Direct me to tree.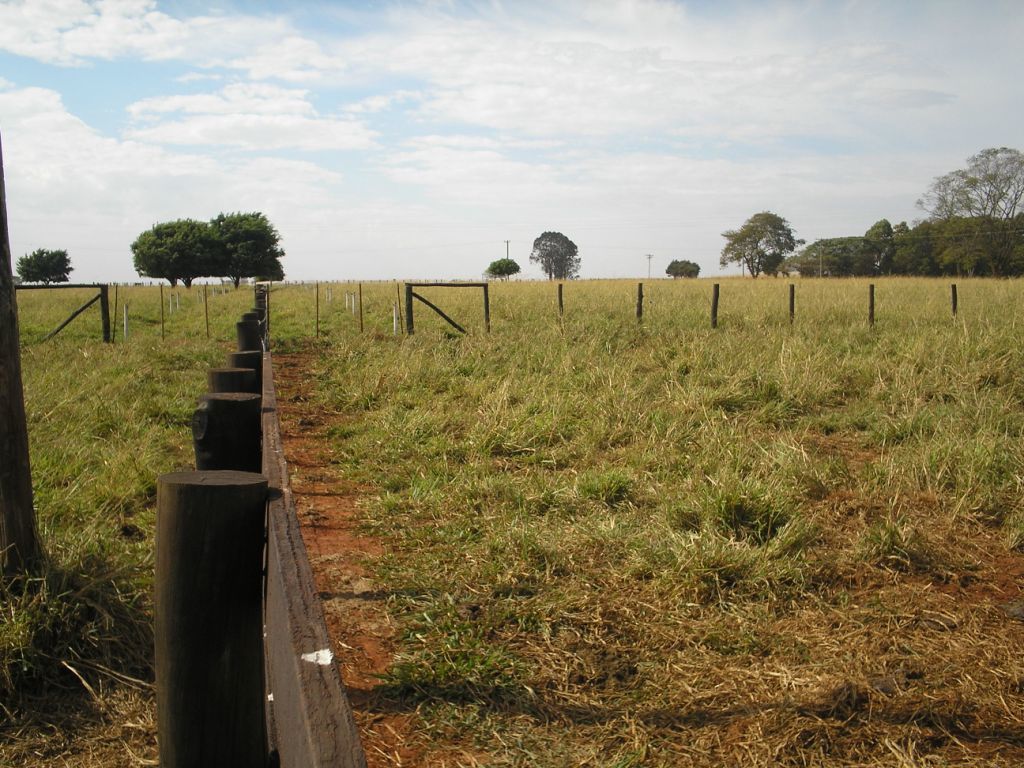
Direction: pyautogui.locateOnScreen(787, 238, 848, 276).
